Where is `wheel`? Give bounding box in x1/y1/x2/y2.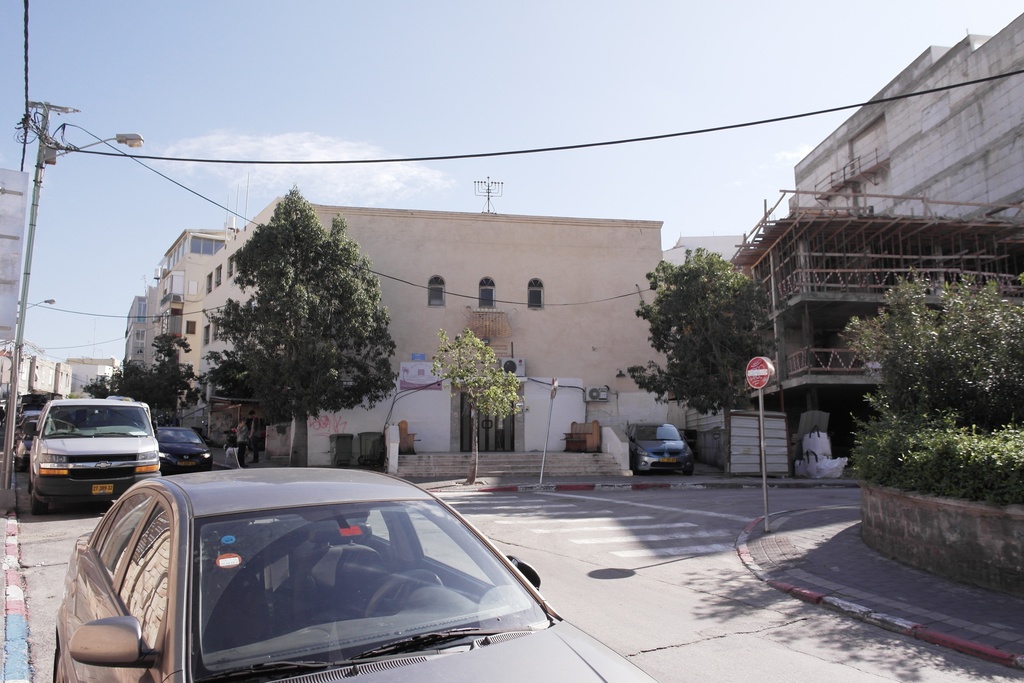
685/463/691/475.
